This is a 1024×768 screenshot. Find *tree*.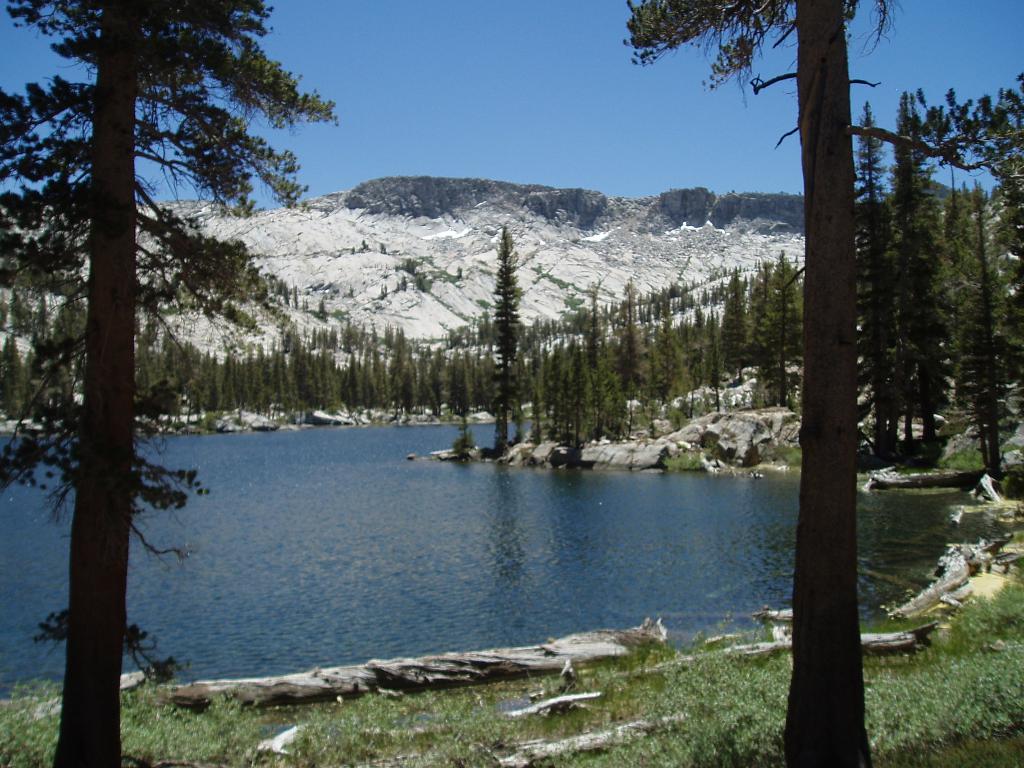
Bounding box: rect(612, 0, 906, 767).
